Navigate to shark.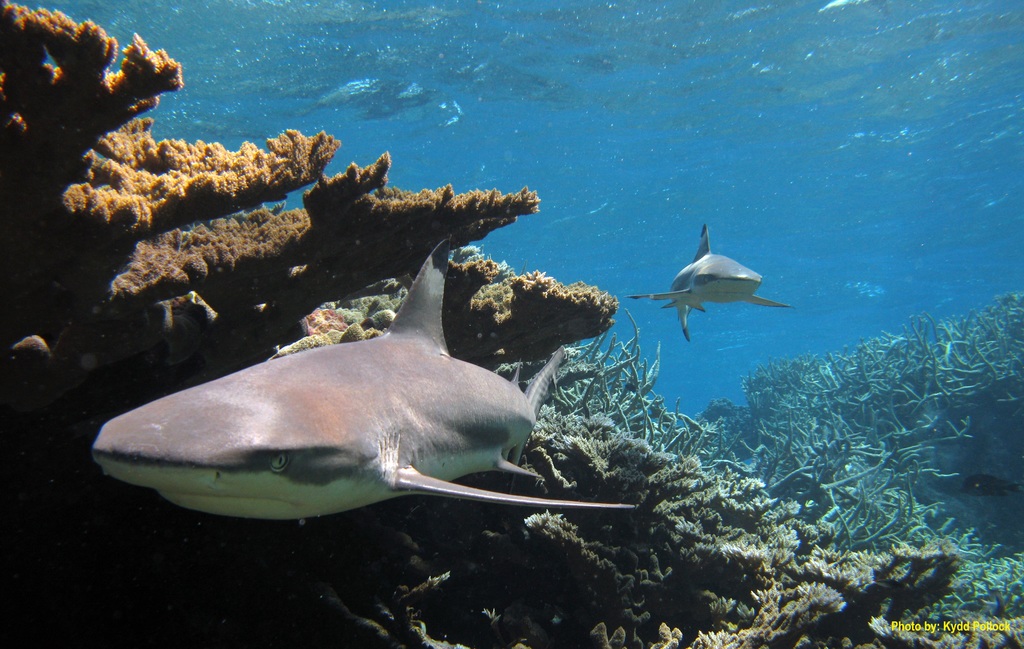
Navigation target: bbox(97, 232, 637, 523).
